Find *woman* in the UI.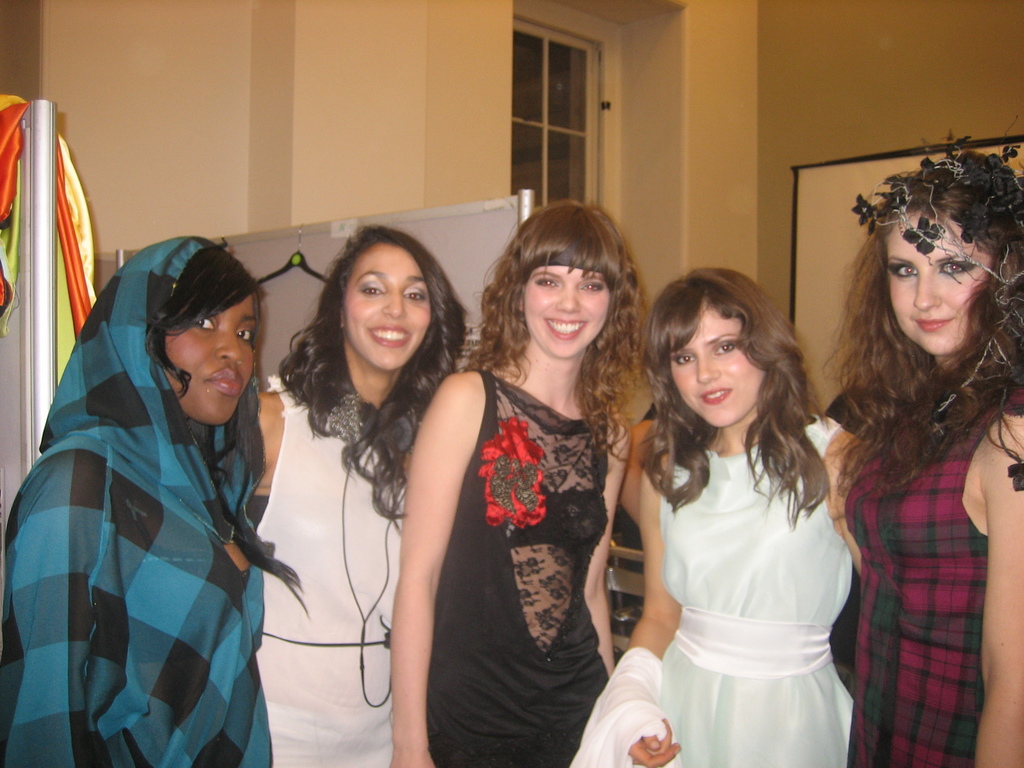
UI element at bbox=[387, 196, 639, 767].
